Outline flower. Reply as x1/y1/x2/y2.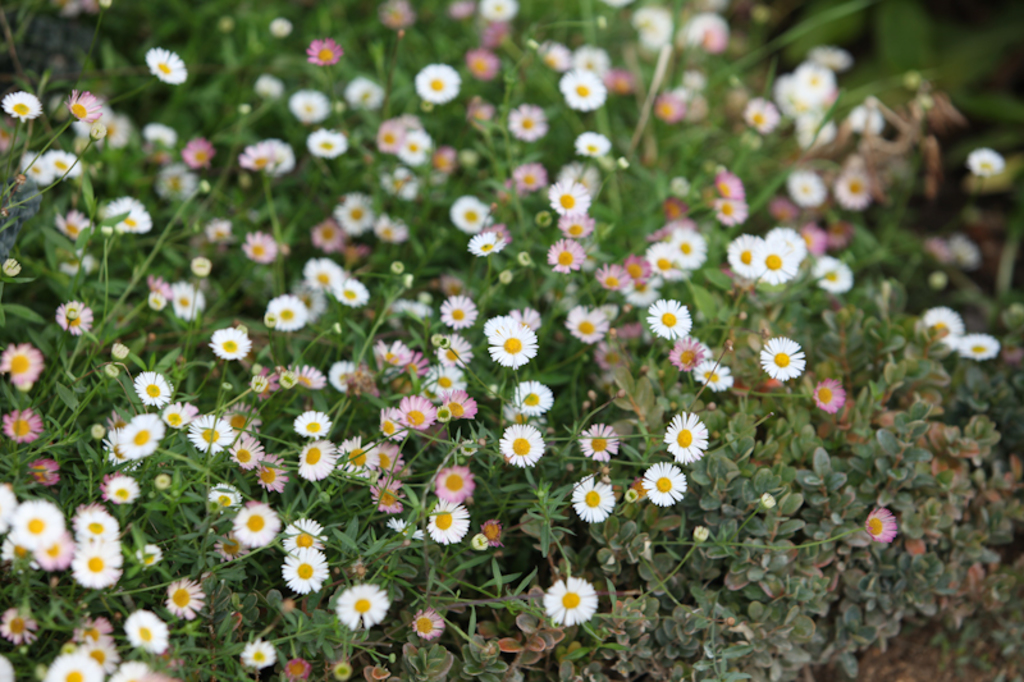
549/183/600/218.
